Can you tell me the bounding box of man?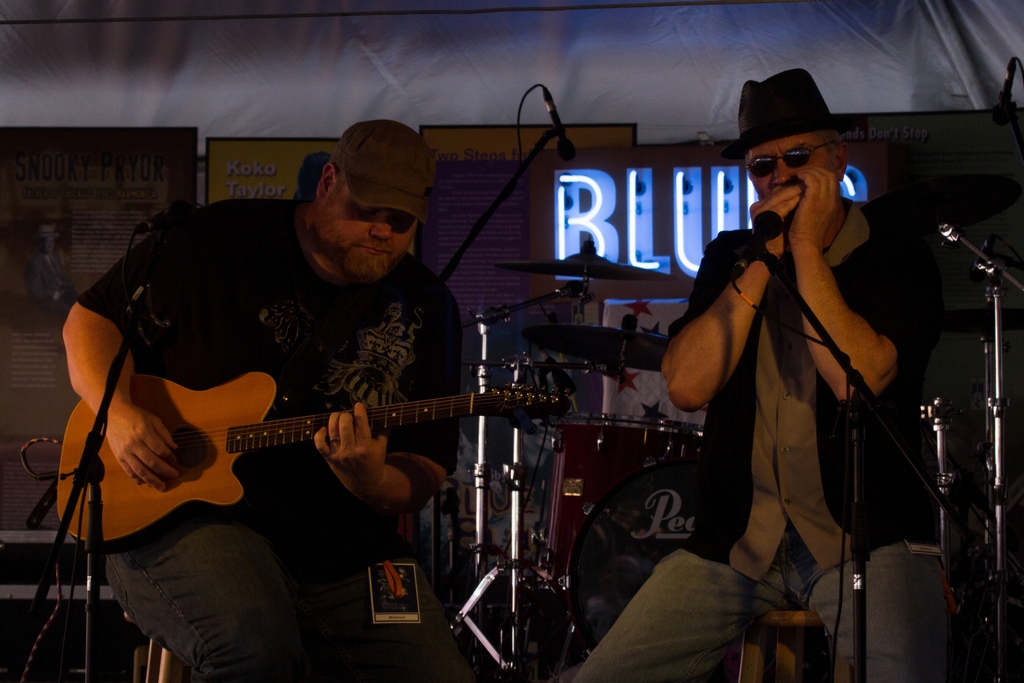
rect(56, 120, 456, 682).
